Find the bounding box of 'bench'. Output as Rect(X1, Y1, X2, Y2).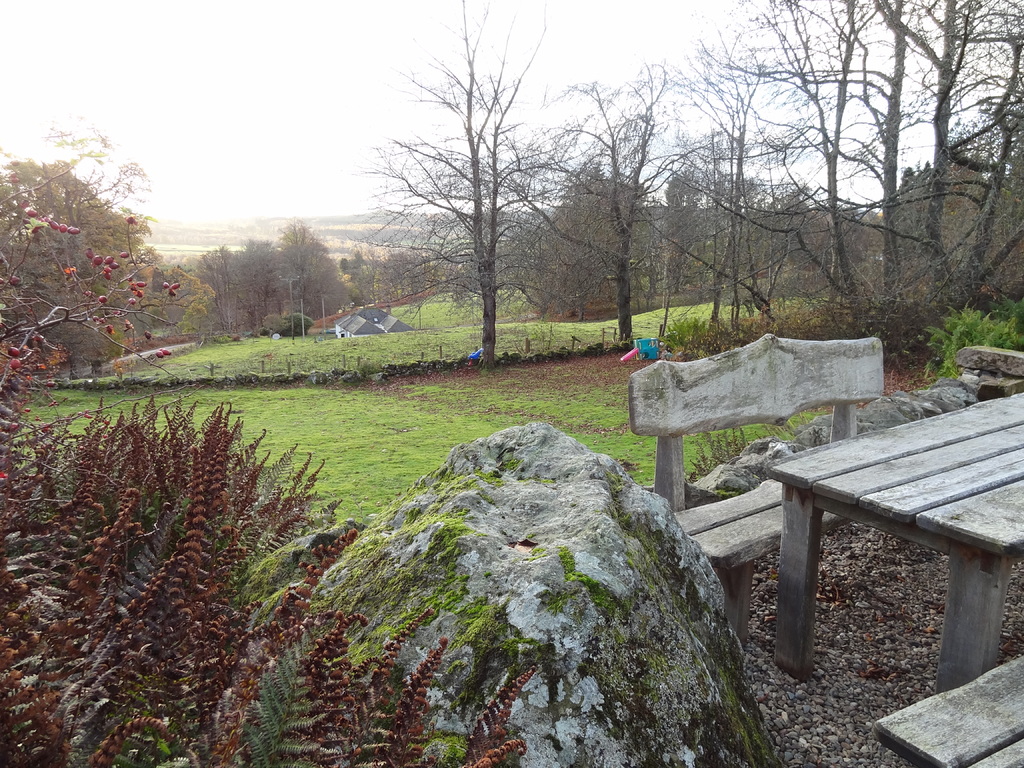
Rect(868, 650, 1023, 767).
